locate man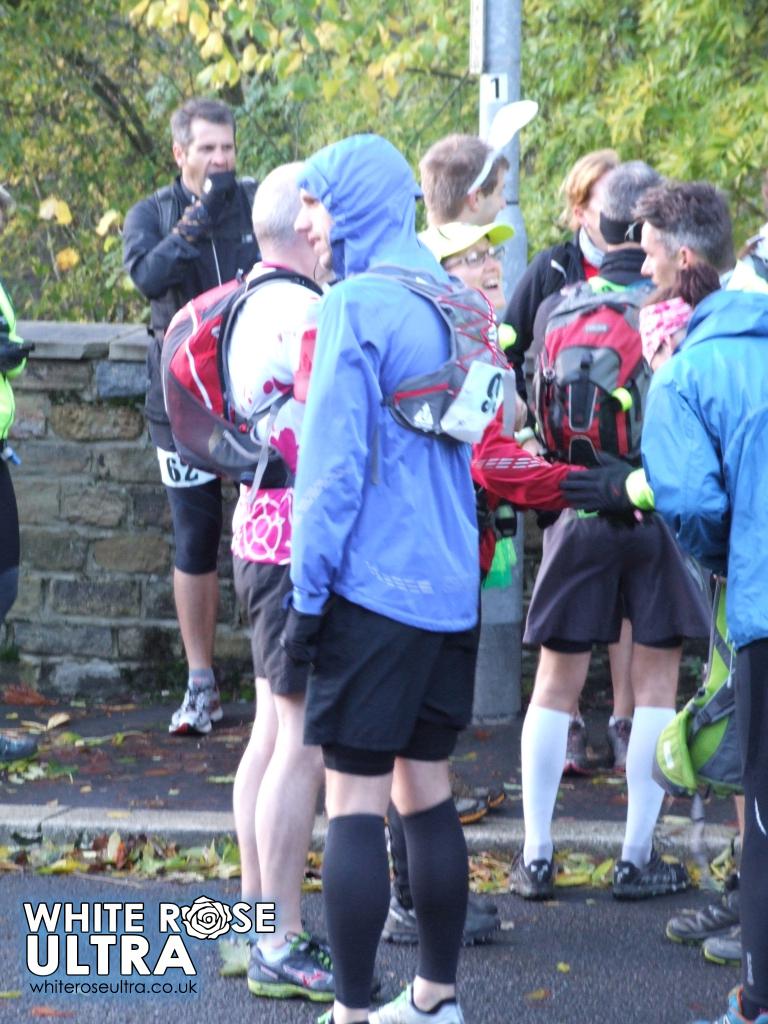
{"left": 239, "top": 113, "right": 527, "bottom": 1004}
